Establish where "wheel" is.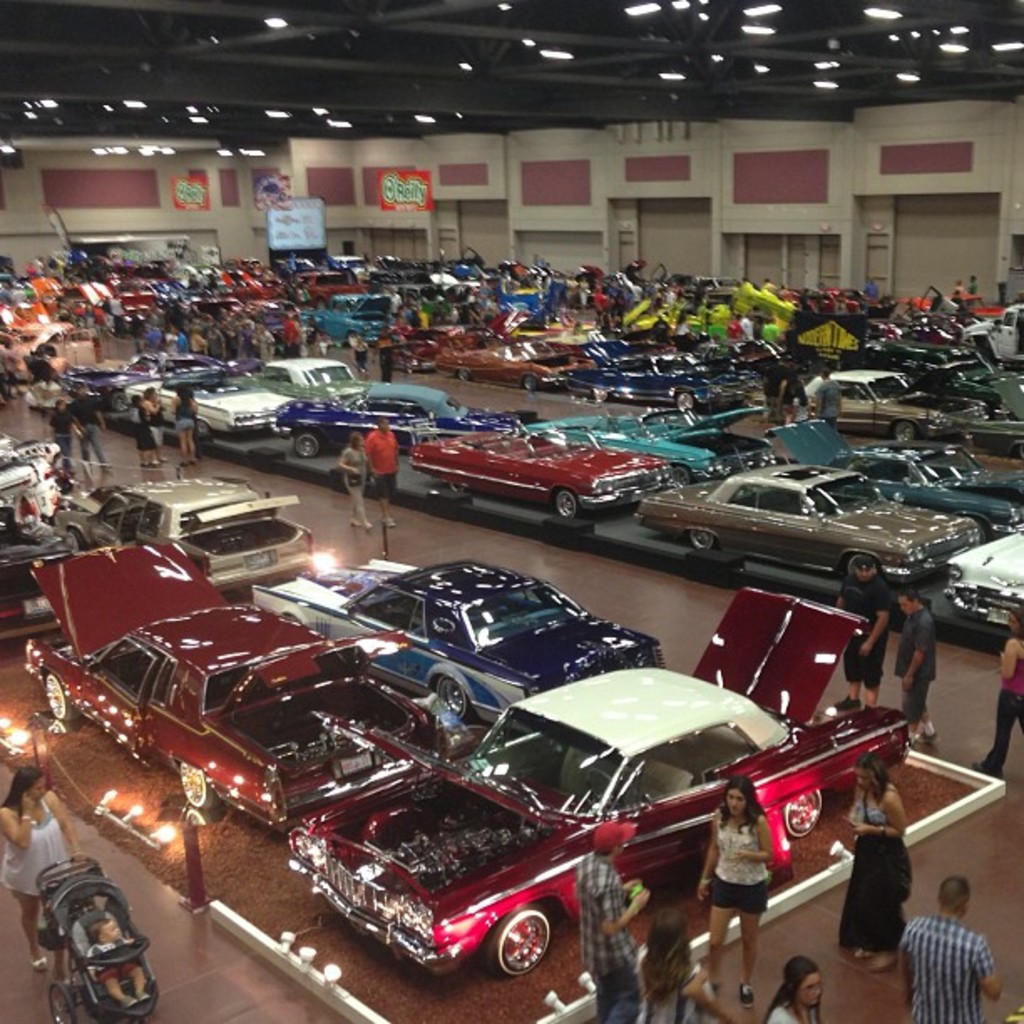
Established at bbox=[892, 420, 914, 443].
